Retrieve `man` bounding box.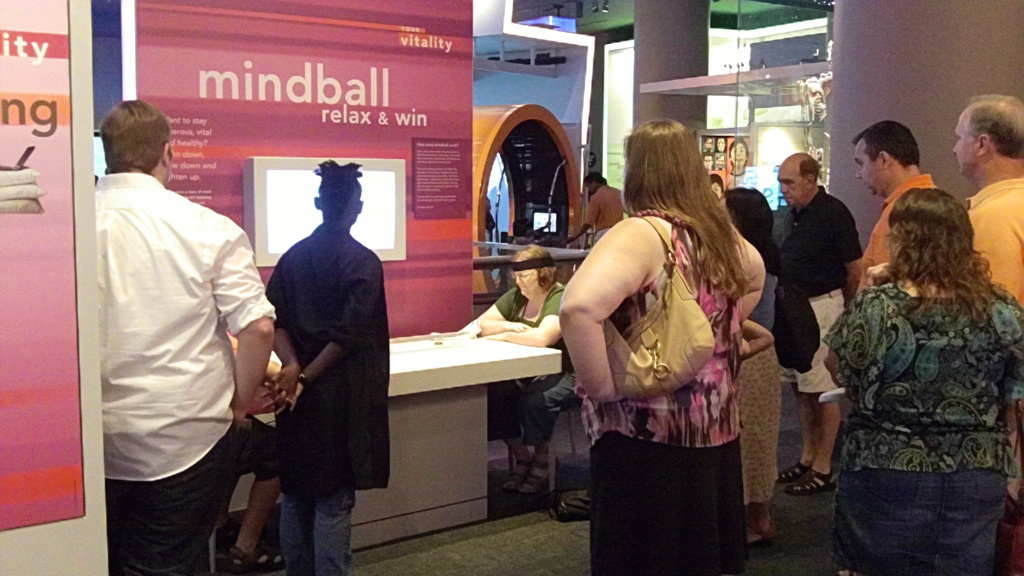
Bounding box: 758,151,858,493.
